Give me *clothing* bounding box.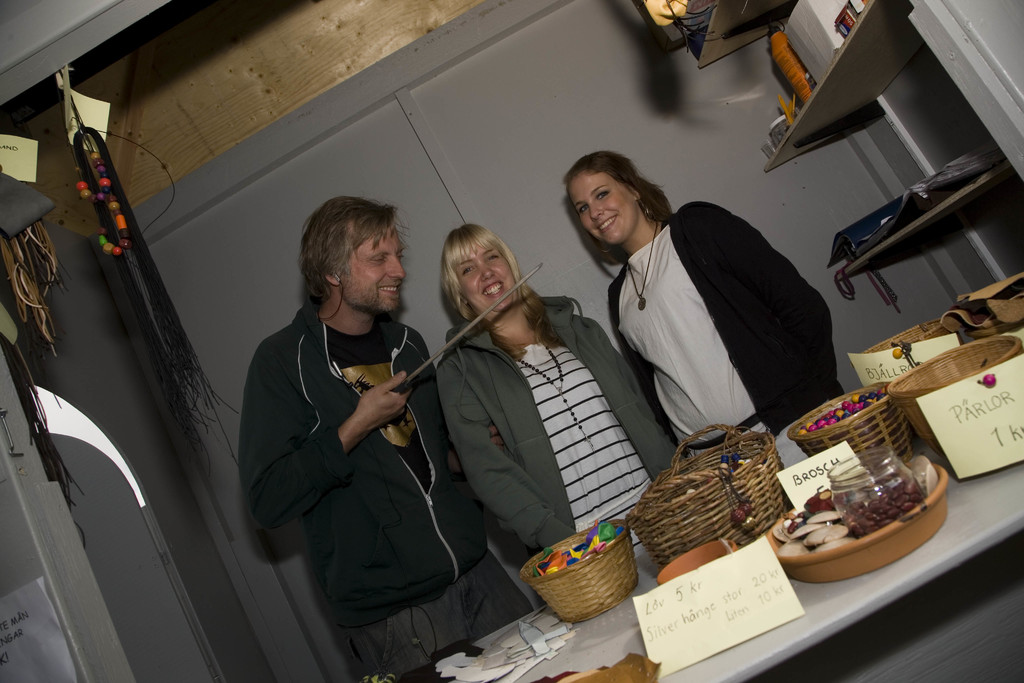
[x1=434, y1=294, x2=679, y2=548].
